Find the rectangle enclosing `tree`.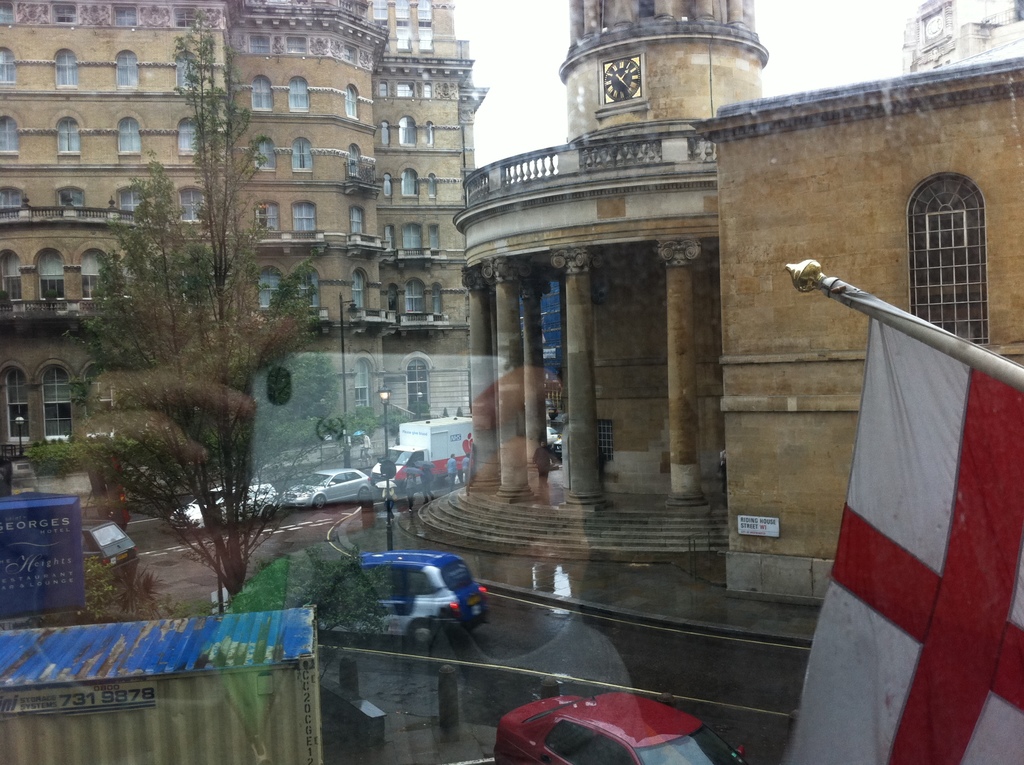
x1=65 y1=8 x2=319 y2=608.
